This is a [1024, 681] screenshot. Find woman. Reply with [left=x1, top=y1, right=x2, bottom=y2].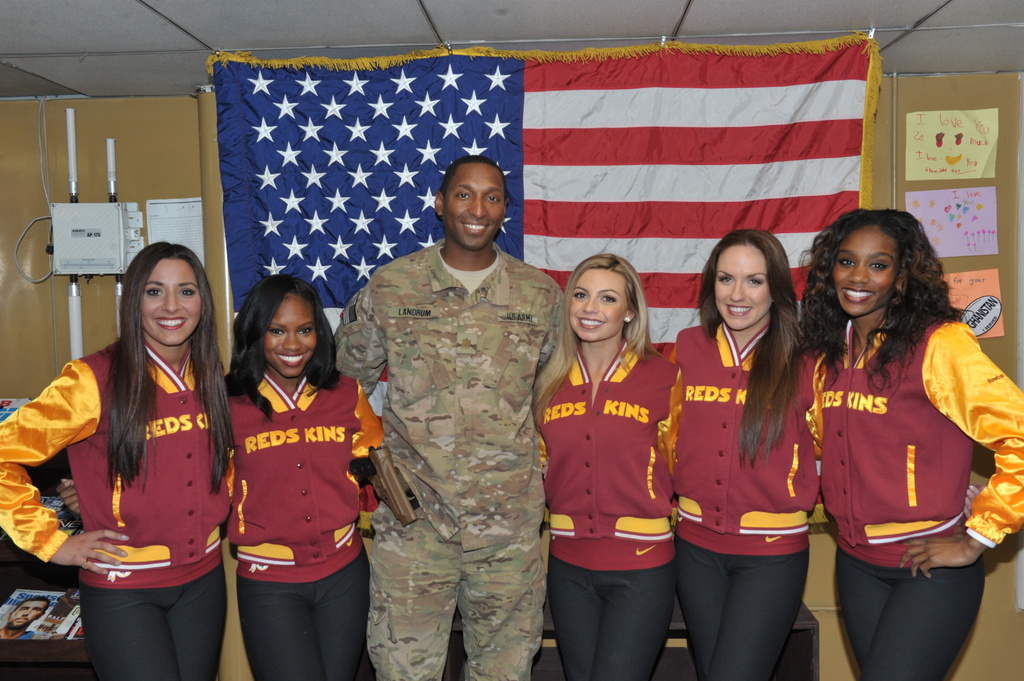
[left=215, top=272, right=409, bottom=680].
